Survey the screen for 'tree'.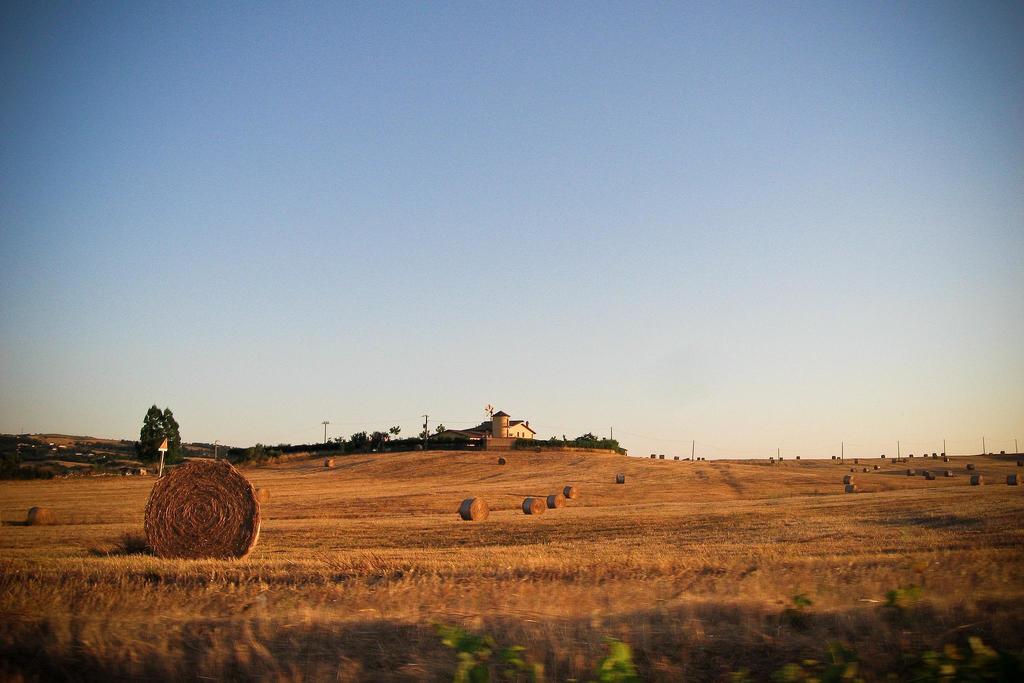
Survey found: pyautogui.locateOnScreen(122, 411, 204, 472).
